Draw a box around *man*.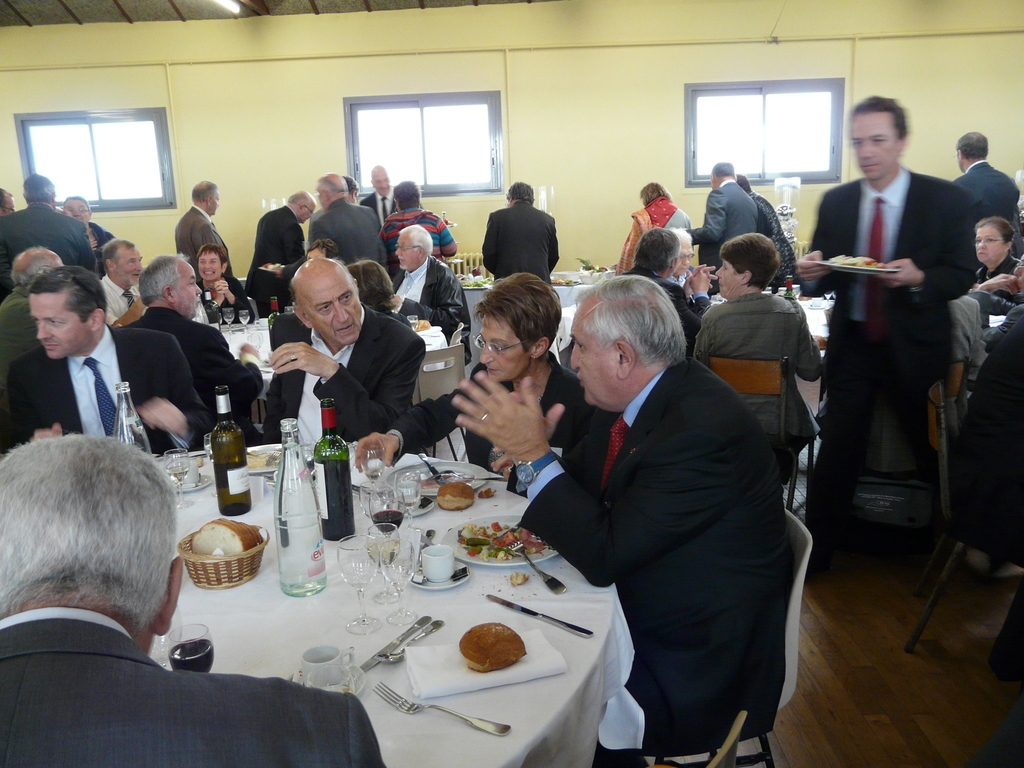
[484, 189, 559, 284].
